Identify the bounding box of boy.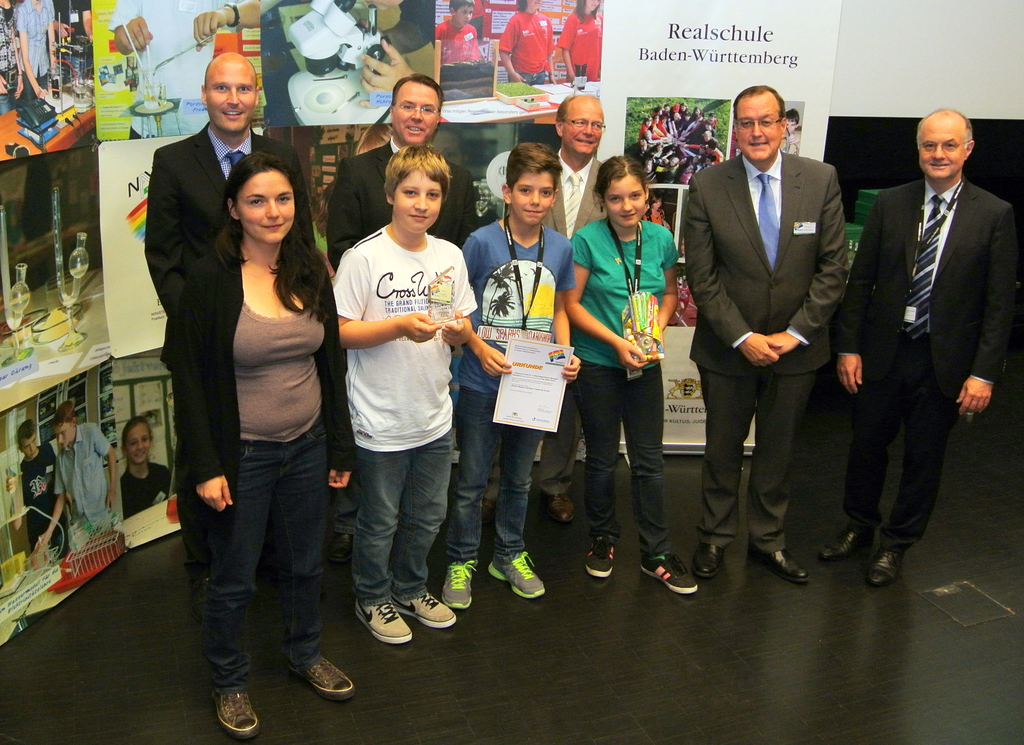
x1=437, y1=0, x2=486, y2=90.
